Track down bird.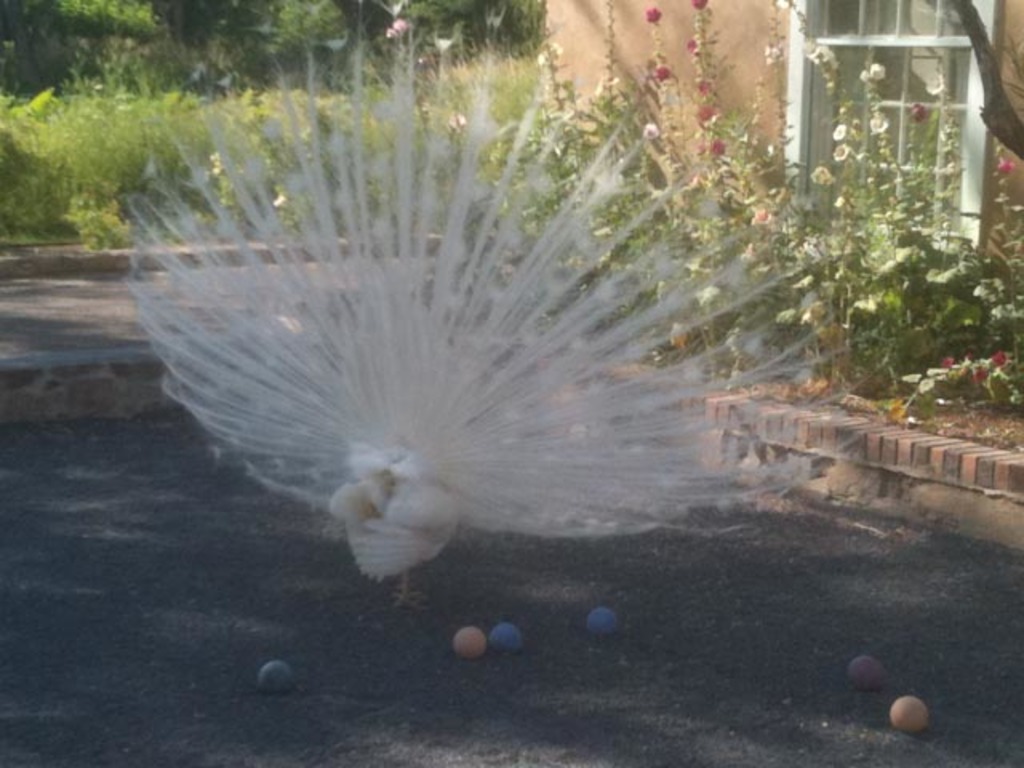
Tracked to box=[120, 38, 829, 565].
